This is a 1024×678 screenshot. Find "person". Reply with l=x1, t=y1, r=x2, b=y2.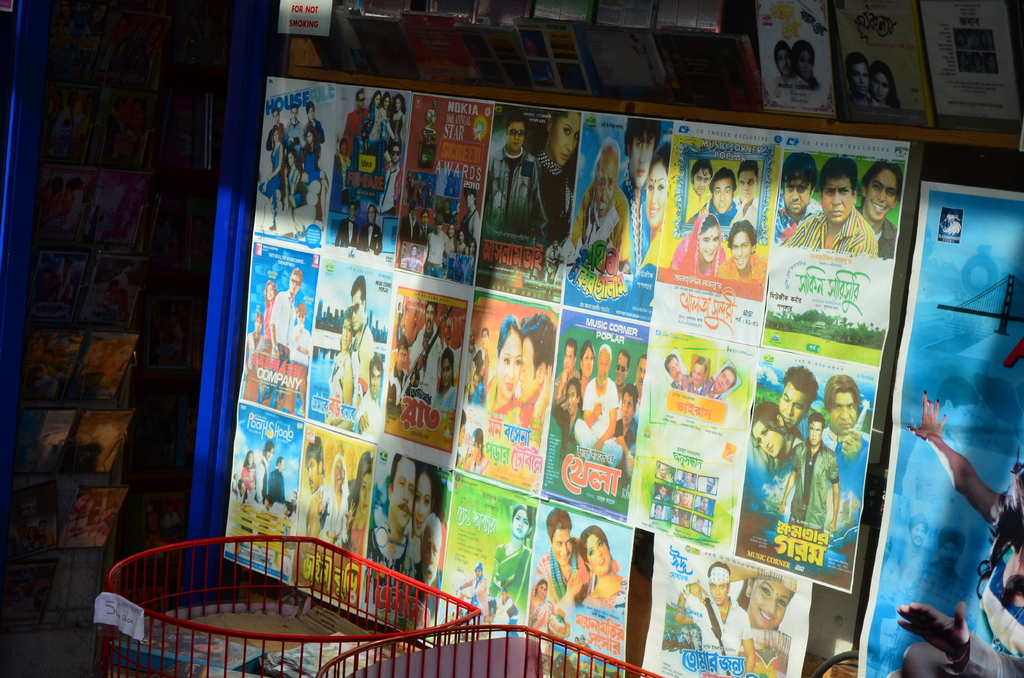
l=532, t=581, r=572, b=641.
